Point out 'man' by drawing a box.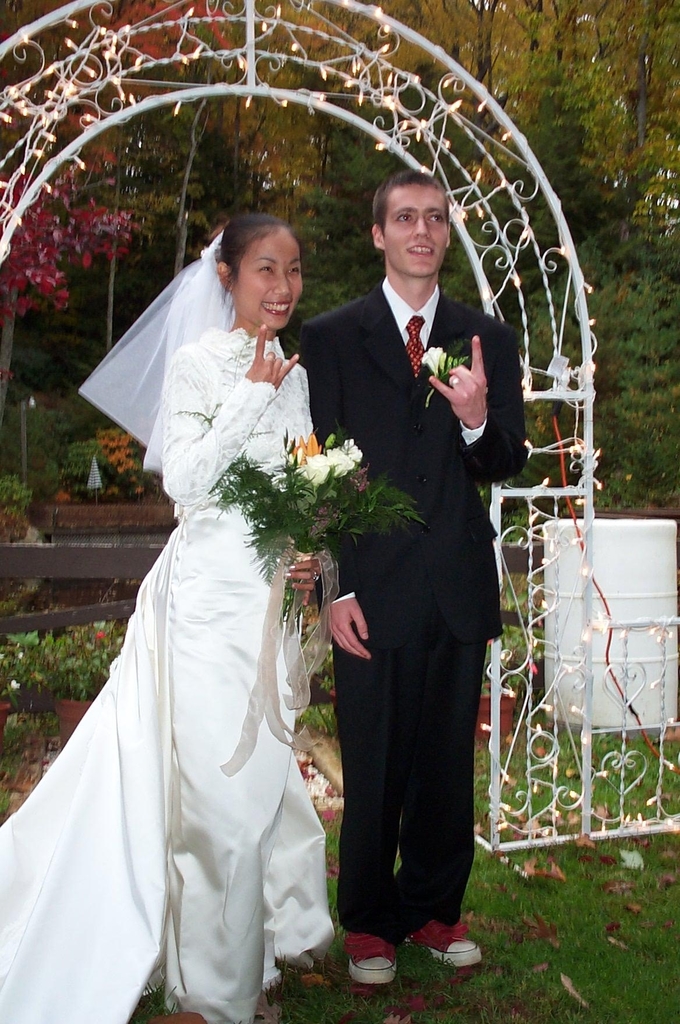
x1=270, y1=115, x2=527, y2=984.
